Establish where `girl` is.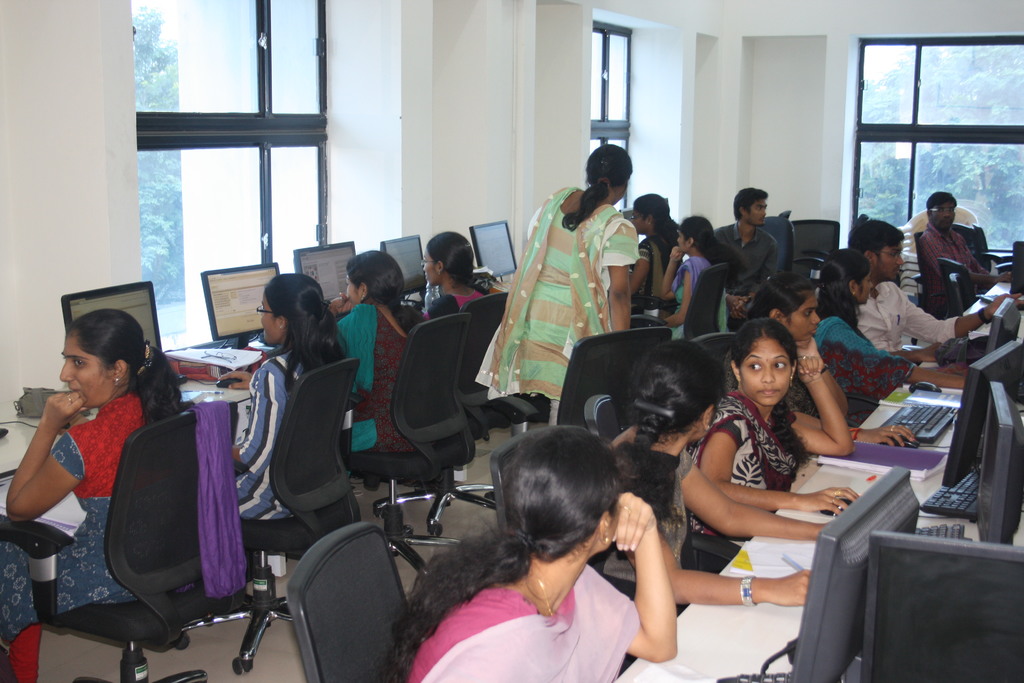
Established at locate(698, 316, 879, 525).
